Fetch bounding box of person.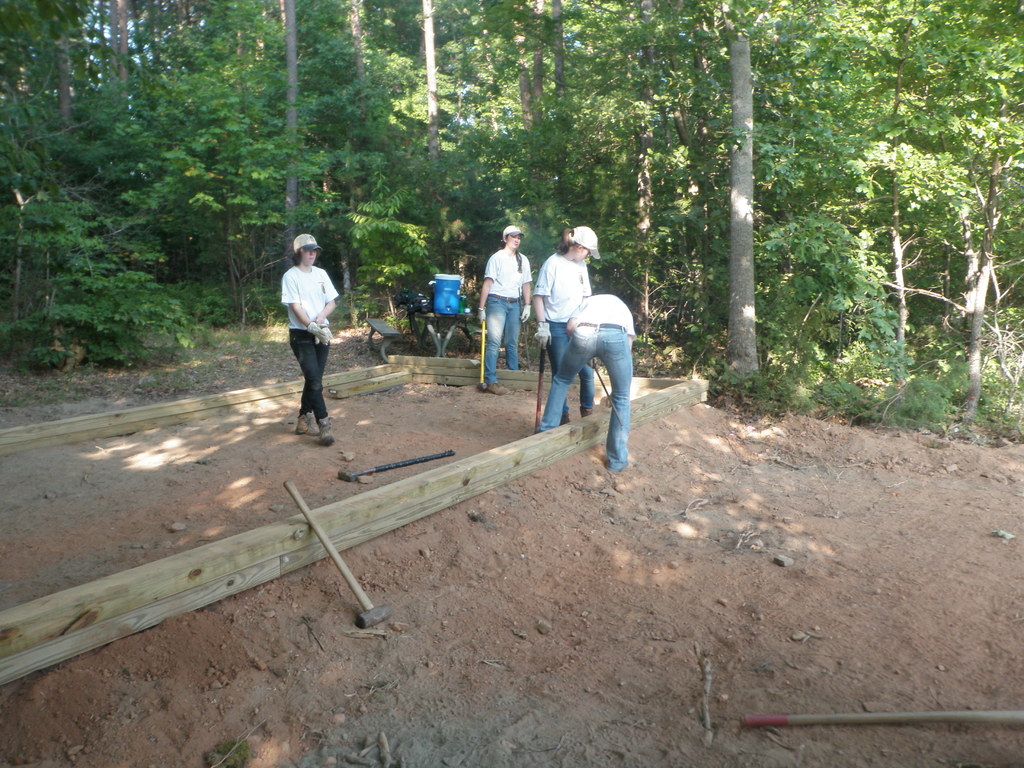
Bbox: 476 223 533 396.
